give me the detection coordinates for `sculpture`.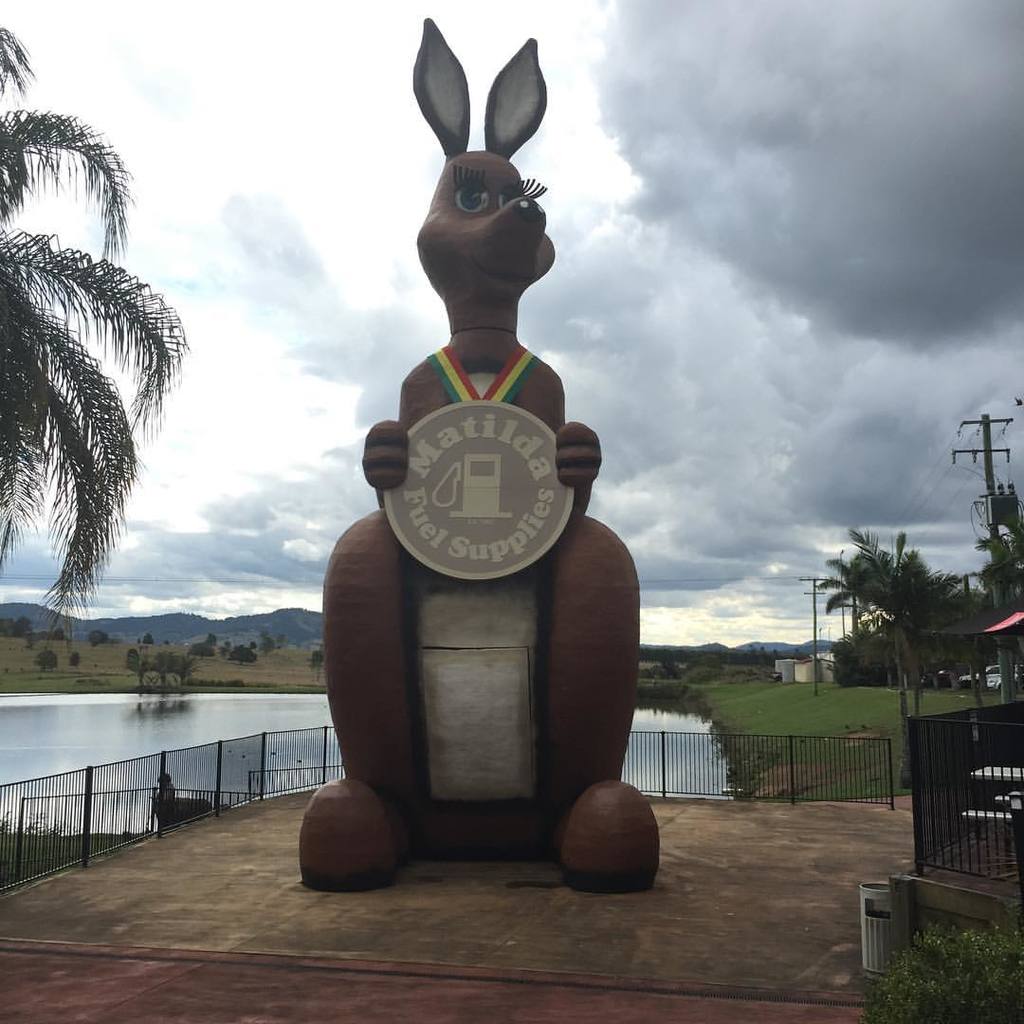
312, 61, 629, 908.
